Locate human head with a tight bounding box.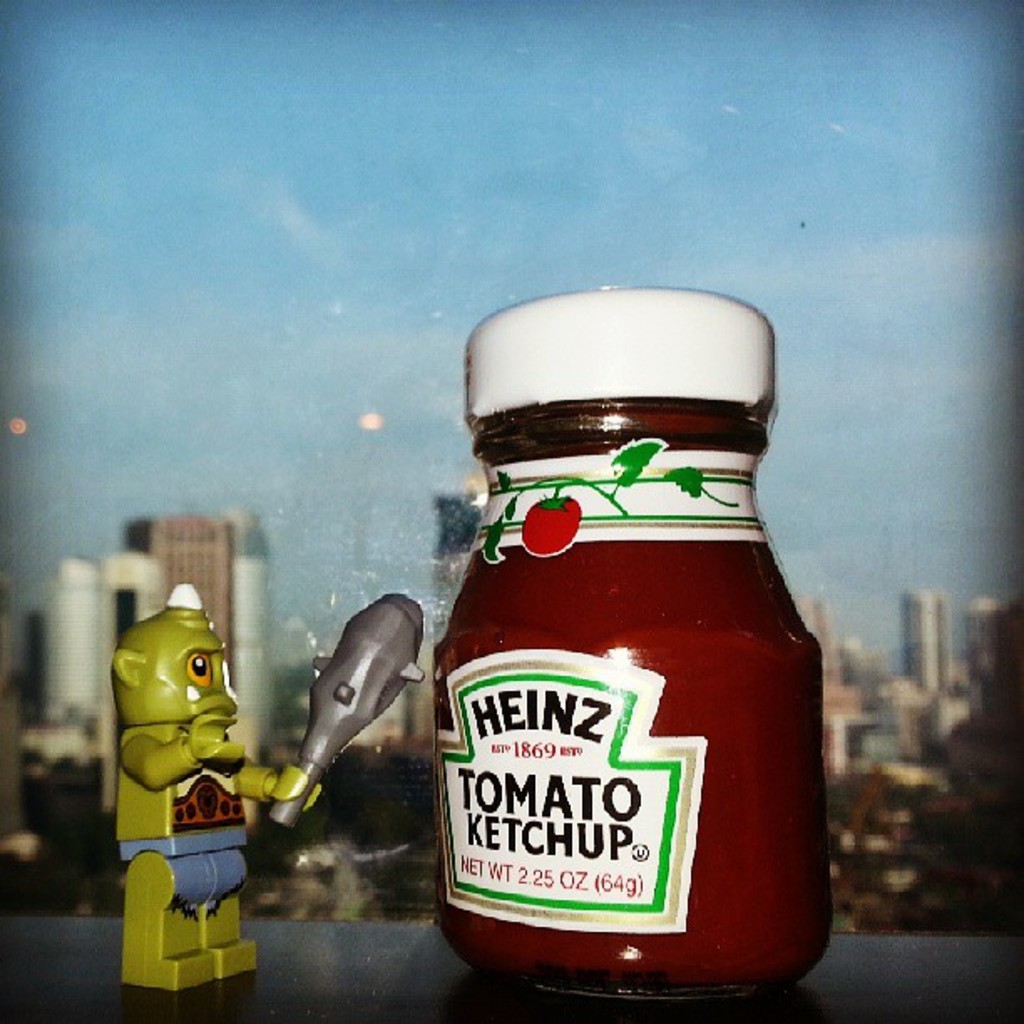
crop(107, 584, 241, 730).
